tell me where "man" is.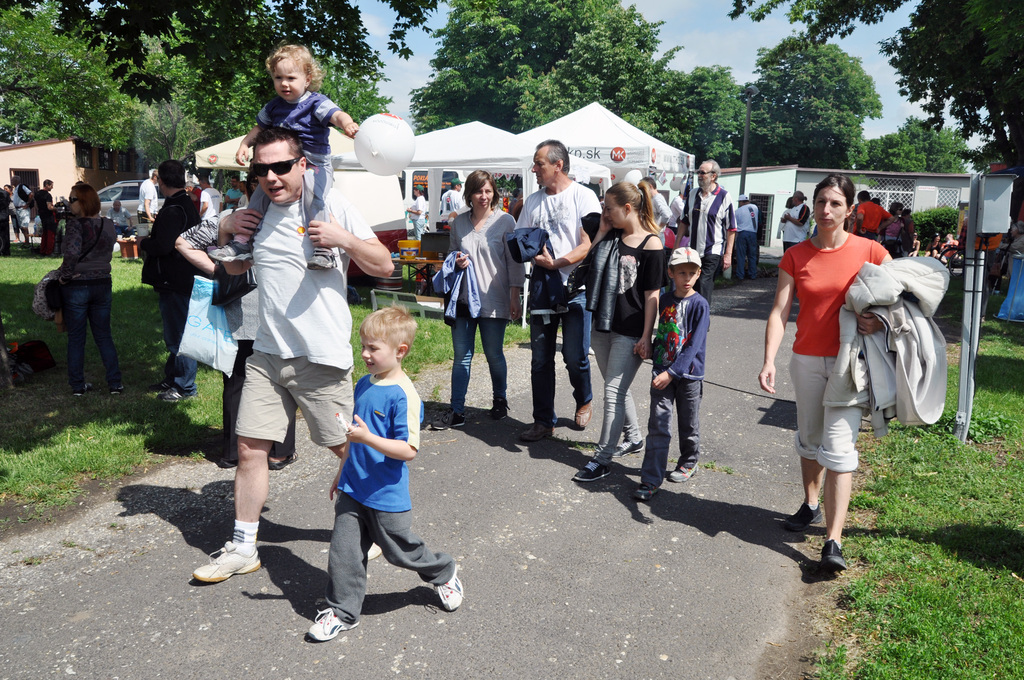
"man" is at pyautogui.locateOnScreen(433, 177, 463, 220).
